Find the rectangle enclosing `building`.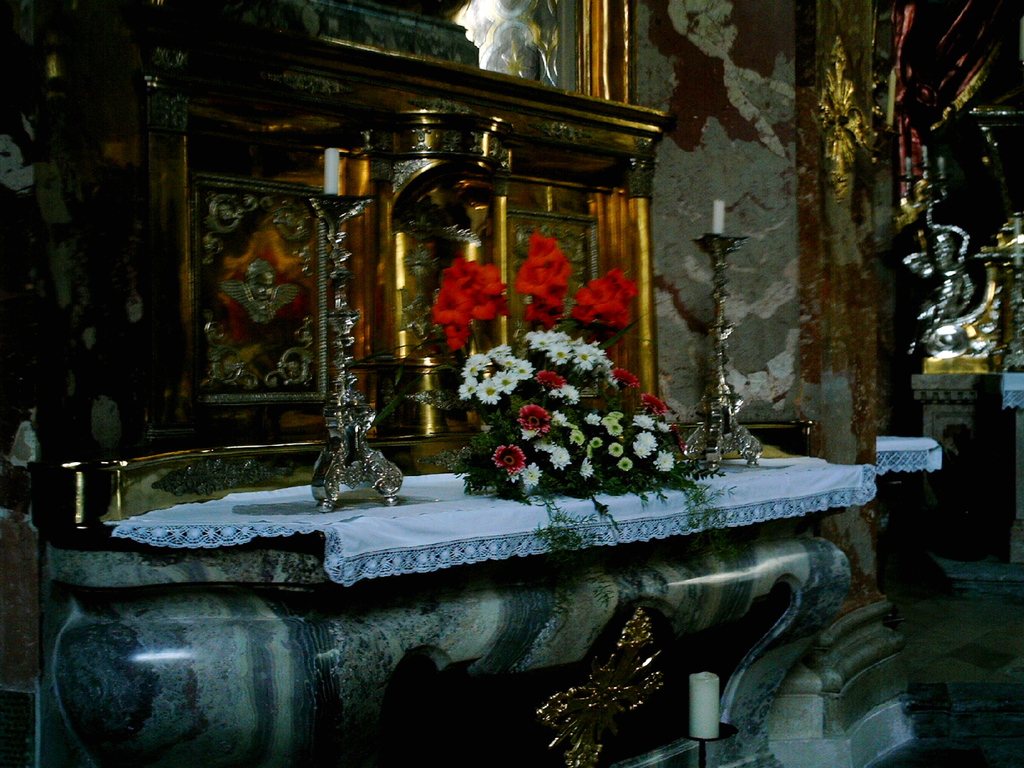
{"x1": 0, "y1": 0, "x2": 1023, "y2": 767}.
